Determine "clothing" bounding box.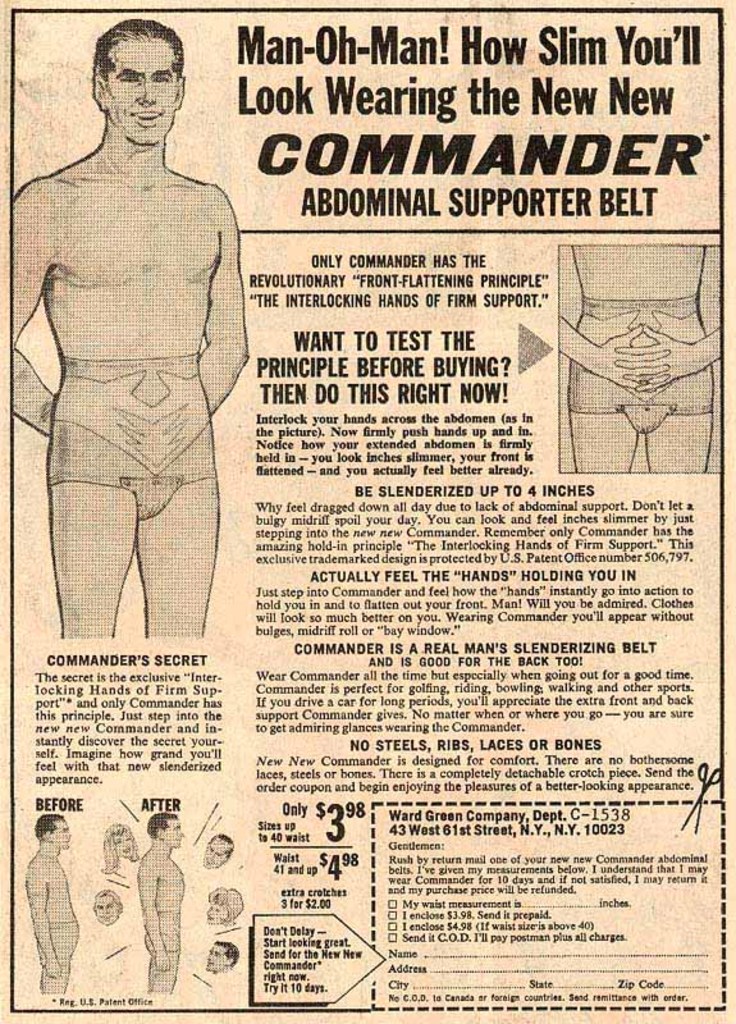
Determined: left=572, top=300, right=717, bottom=433.
